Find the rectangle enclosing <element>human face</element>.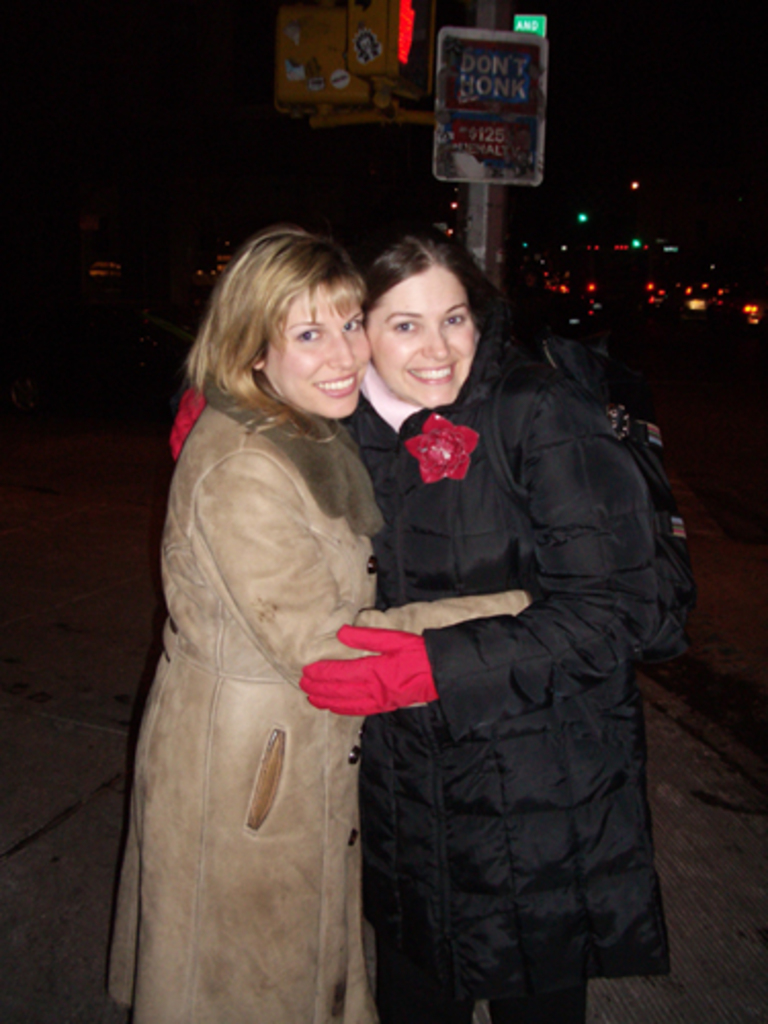
[262,289,369,418].
